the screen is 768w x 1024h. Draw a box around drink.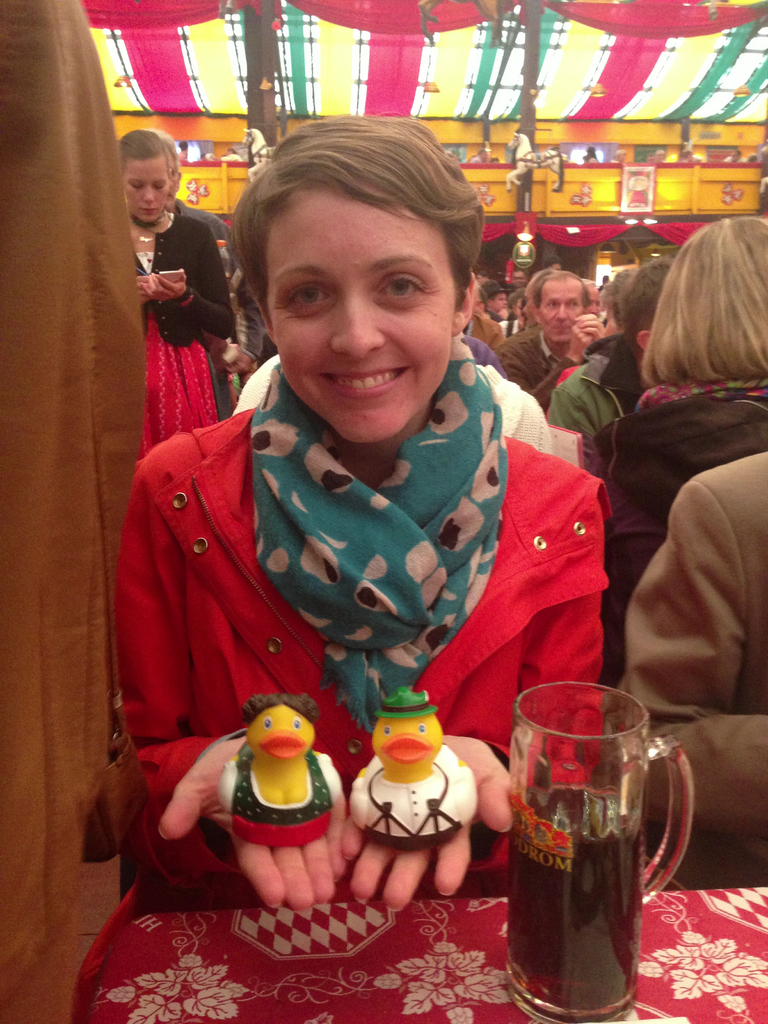
513, 693, 667, 1023.
